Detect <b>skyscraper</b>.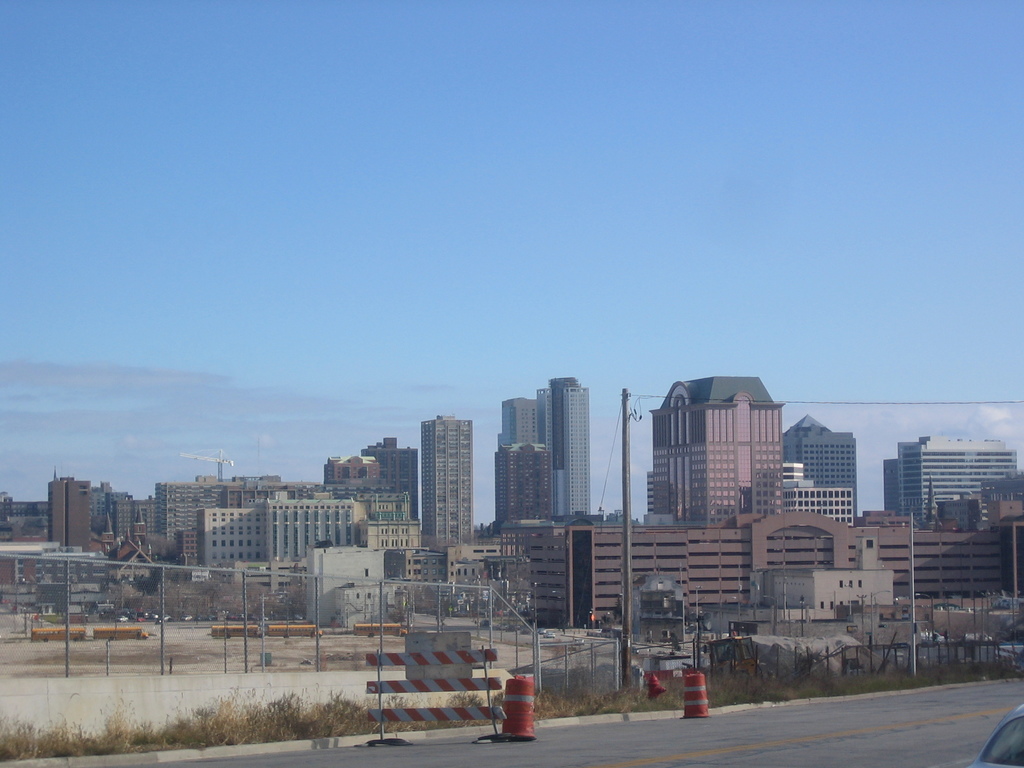
Detected at x1=493 y1=396 x2=536 y2=450.
